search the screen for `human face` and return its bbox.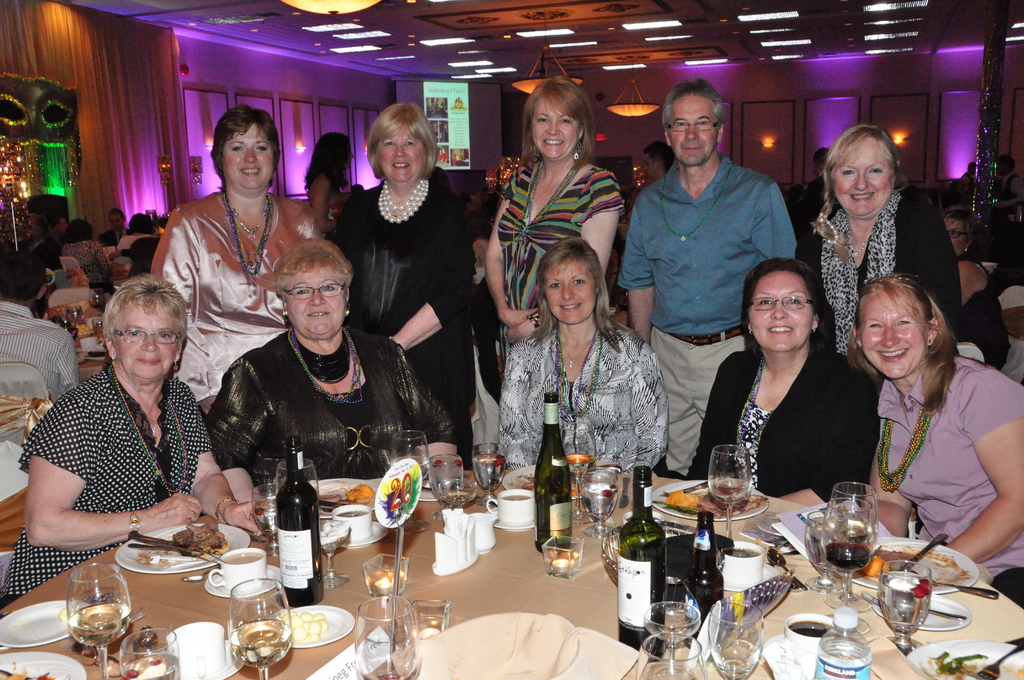
Found: (left=834, top=143, right=895, bottom=216).
